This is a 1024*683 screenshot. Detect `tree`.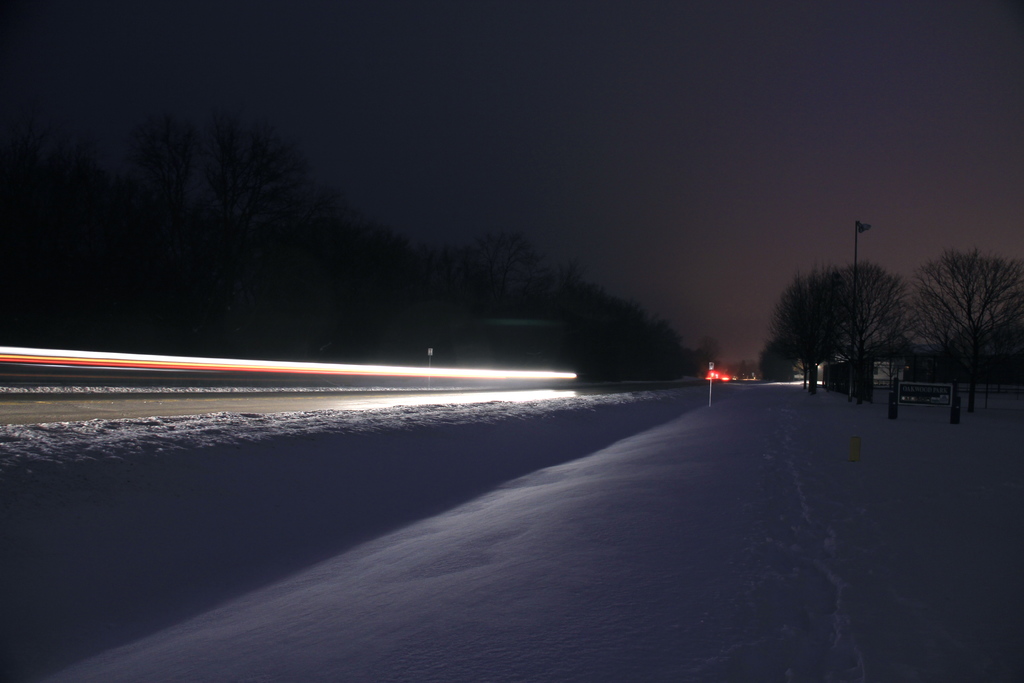
(469,230,523,302).
